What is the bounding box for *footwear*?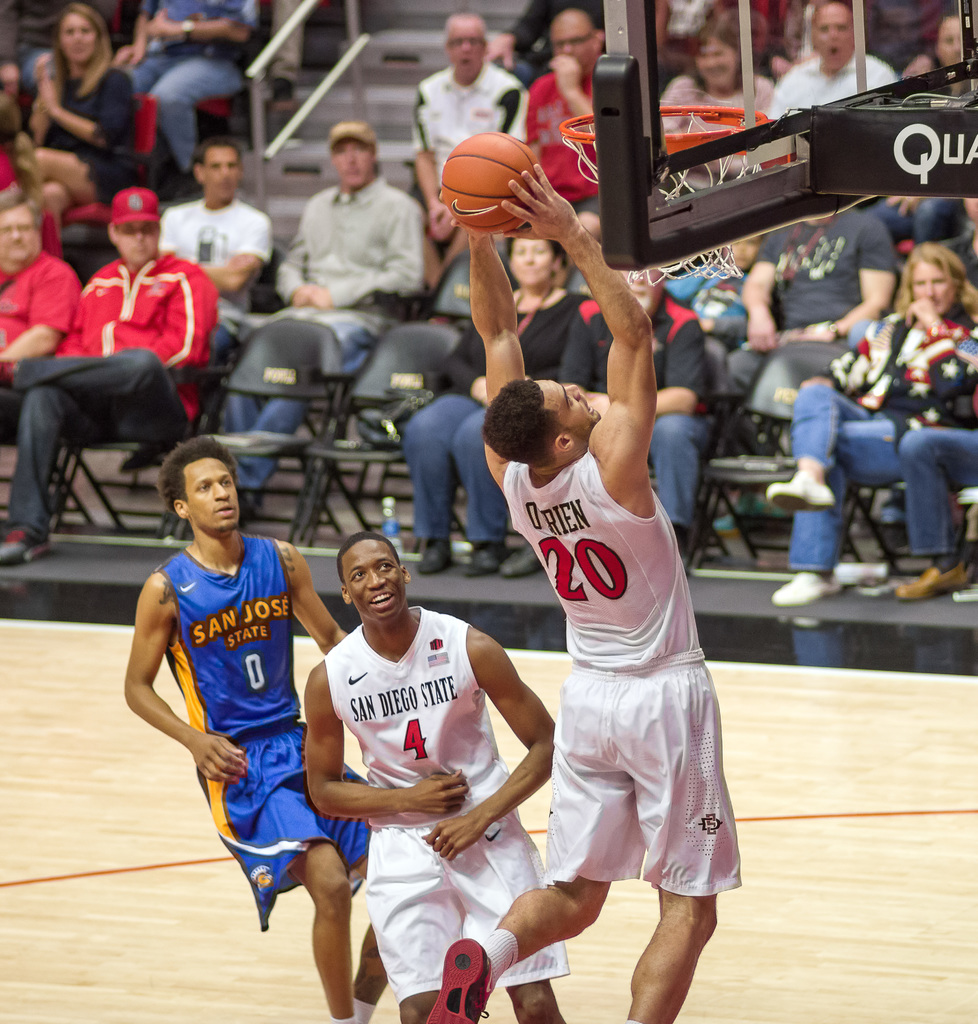
locate(415, 536, 450, 576).
